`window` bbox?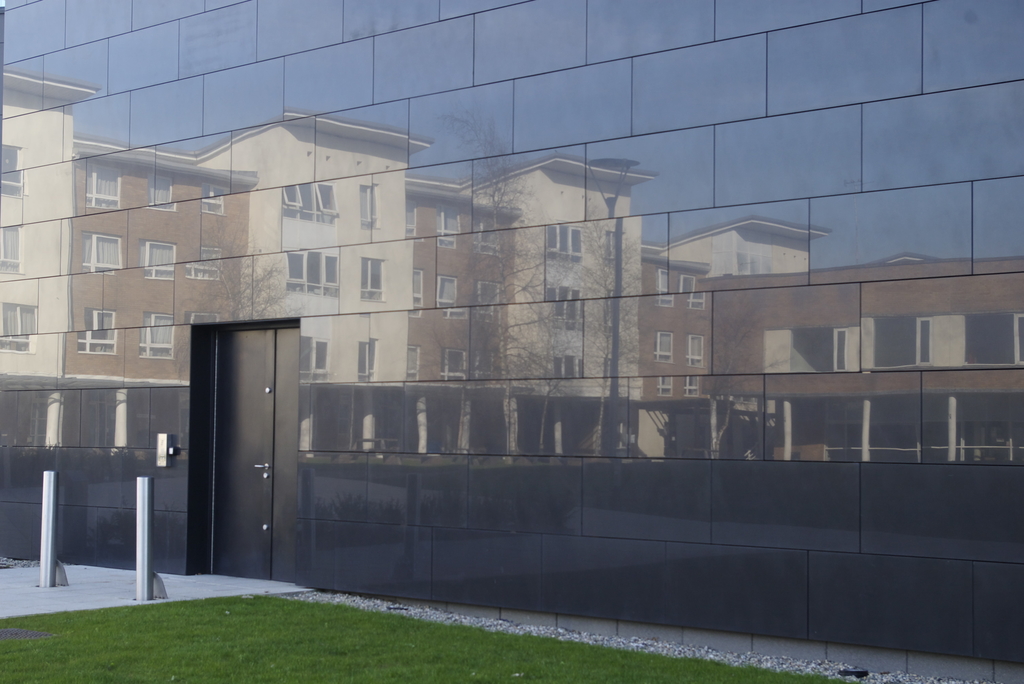
bbox=(406, 268, 435, 314)
